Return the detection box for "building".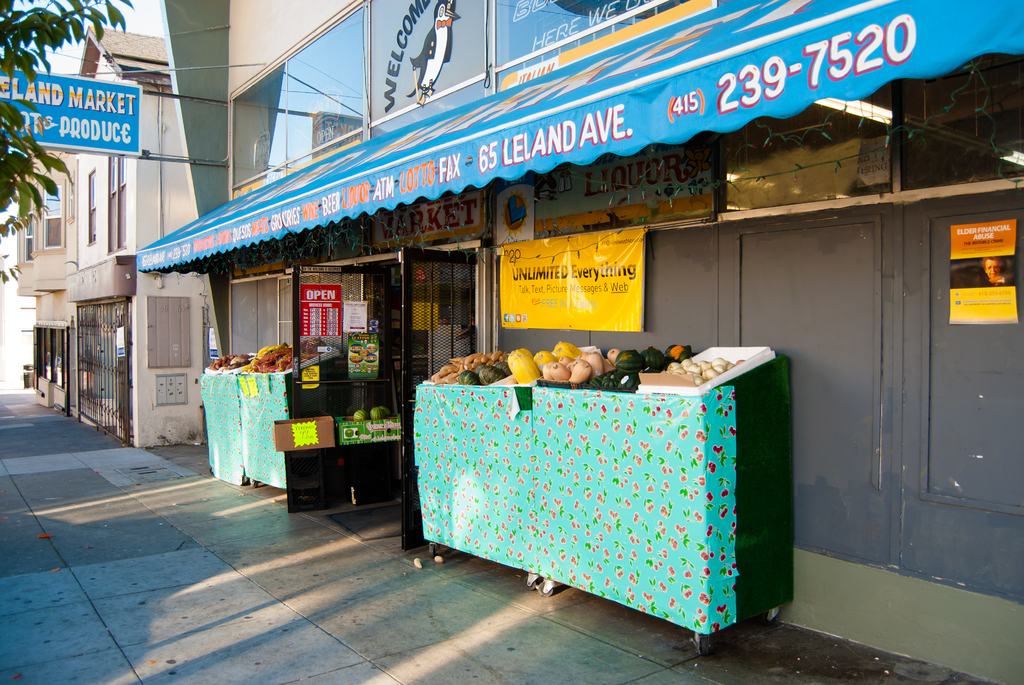
region(15, 155, 77, 418).
